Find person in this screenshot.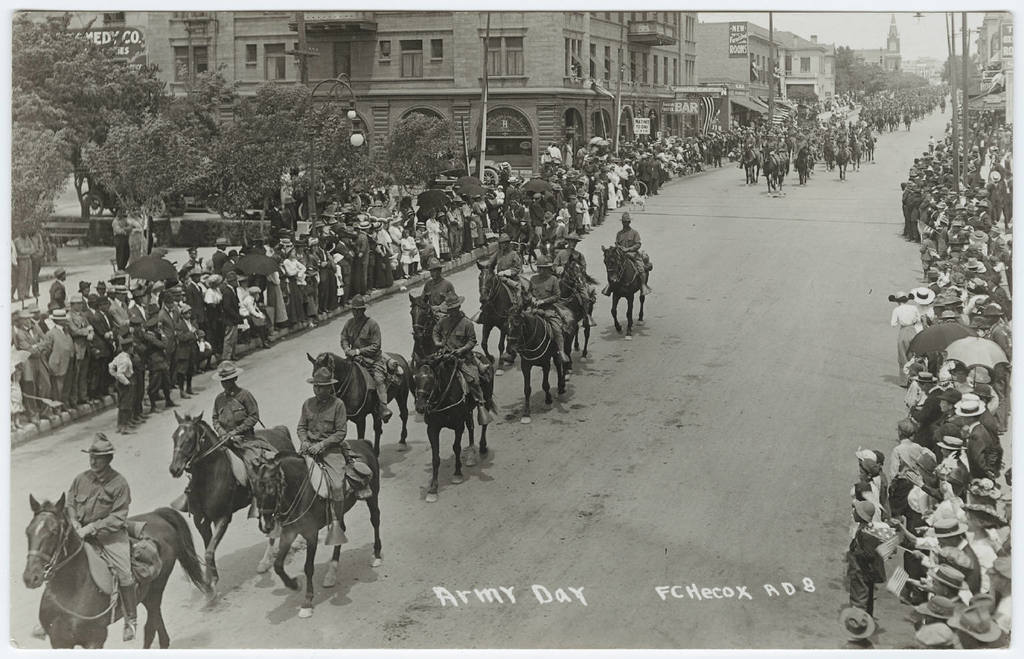
The bounding box for person is [15, 226, 33, 284].
